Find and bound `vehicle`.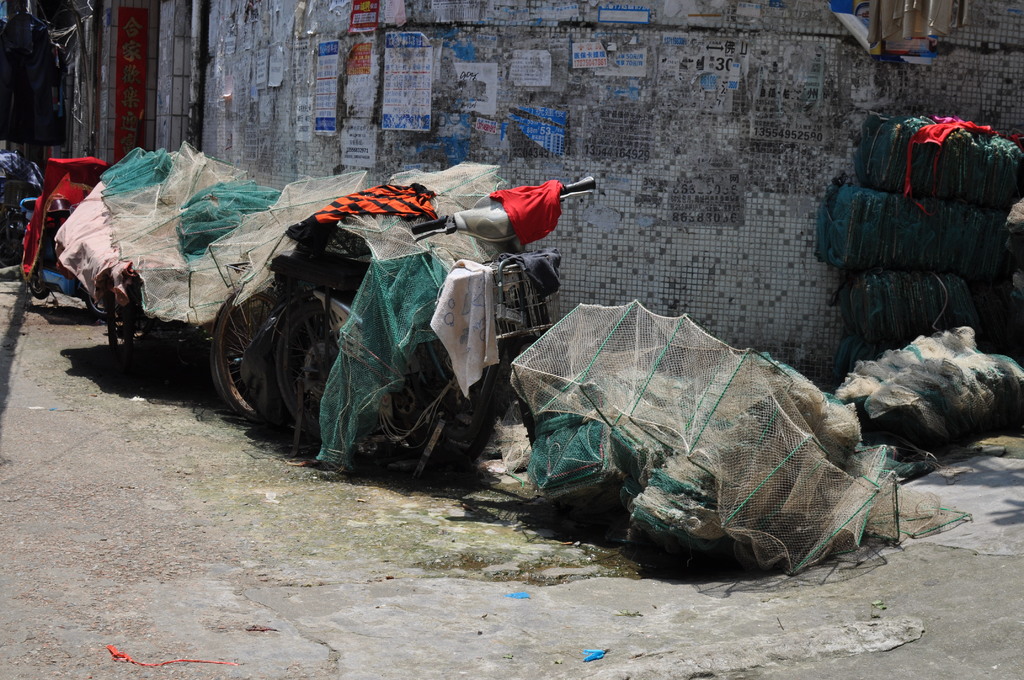
Bound: 167 180 306 426.
